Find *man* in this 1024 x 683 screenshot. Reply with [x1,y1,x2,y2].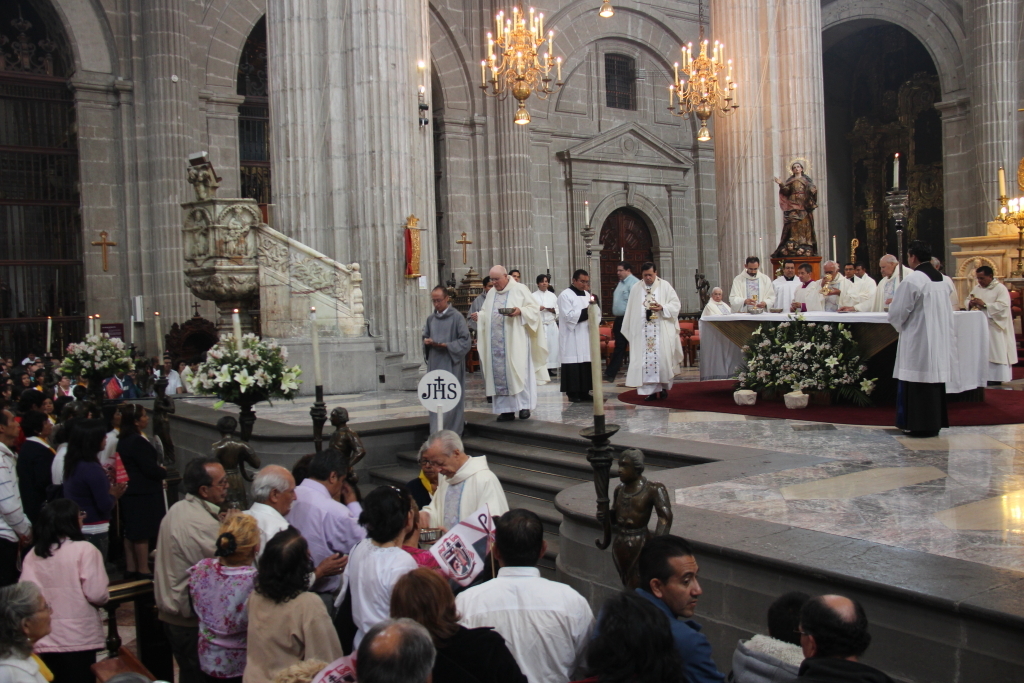
[458,503,609,682].
